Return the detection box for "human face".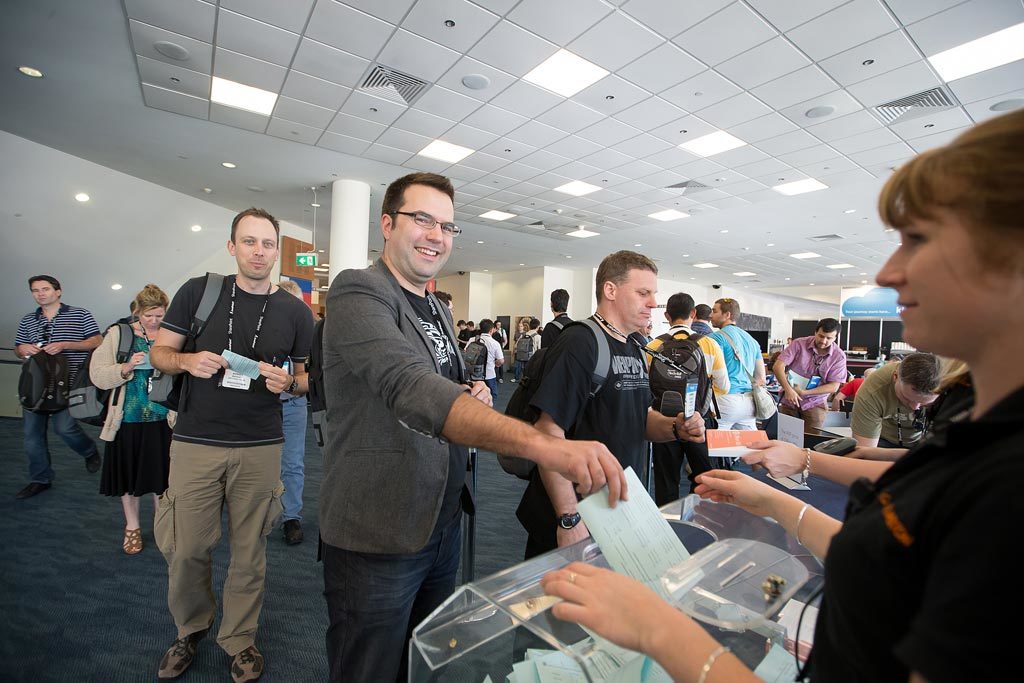
BBox(138, 305, 164, 329).
